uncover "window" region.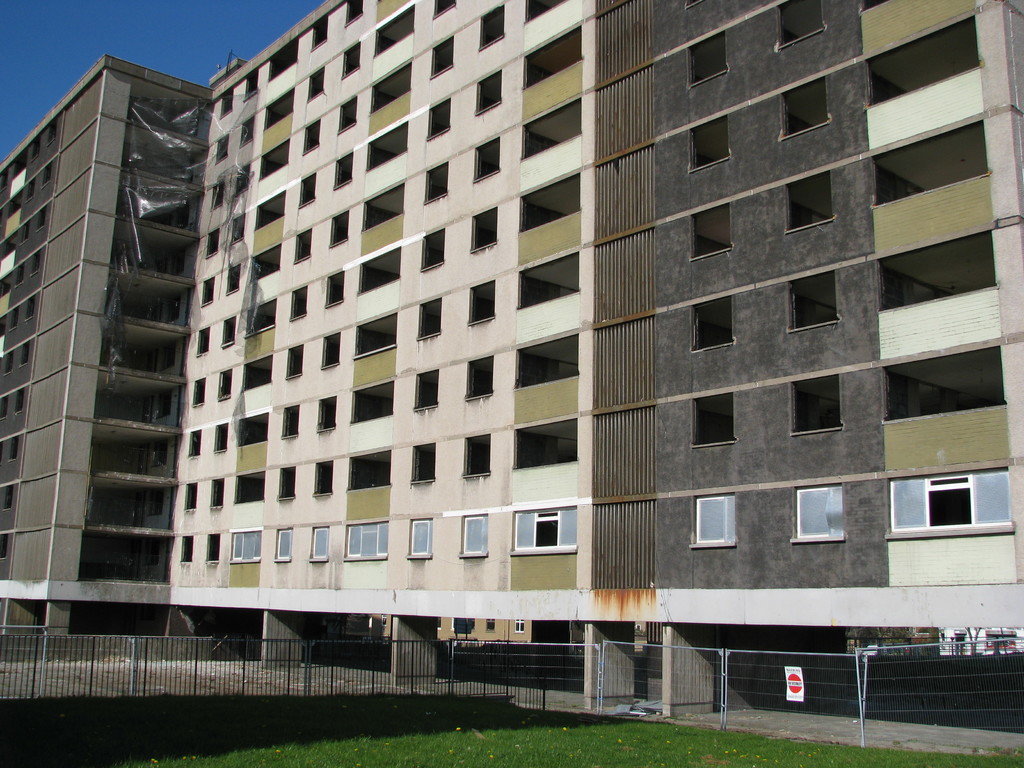
Uncovered: box(797, 487, 850, 539).
